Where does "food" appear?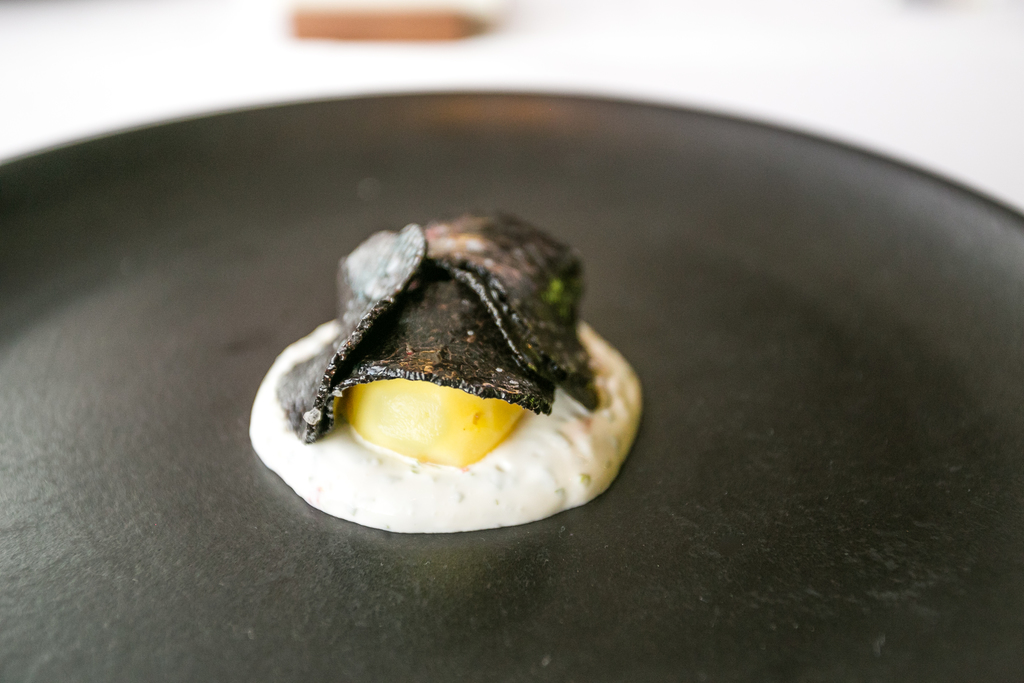
Appears at select_region(252, 202, 662, 515).
